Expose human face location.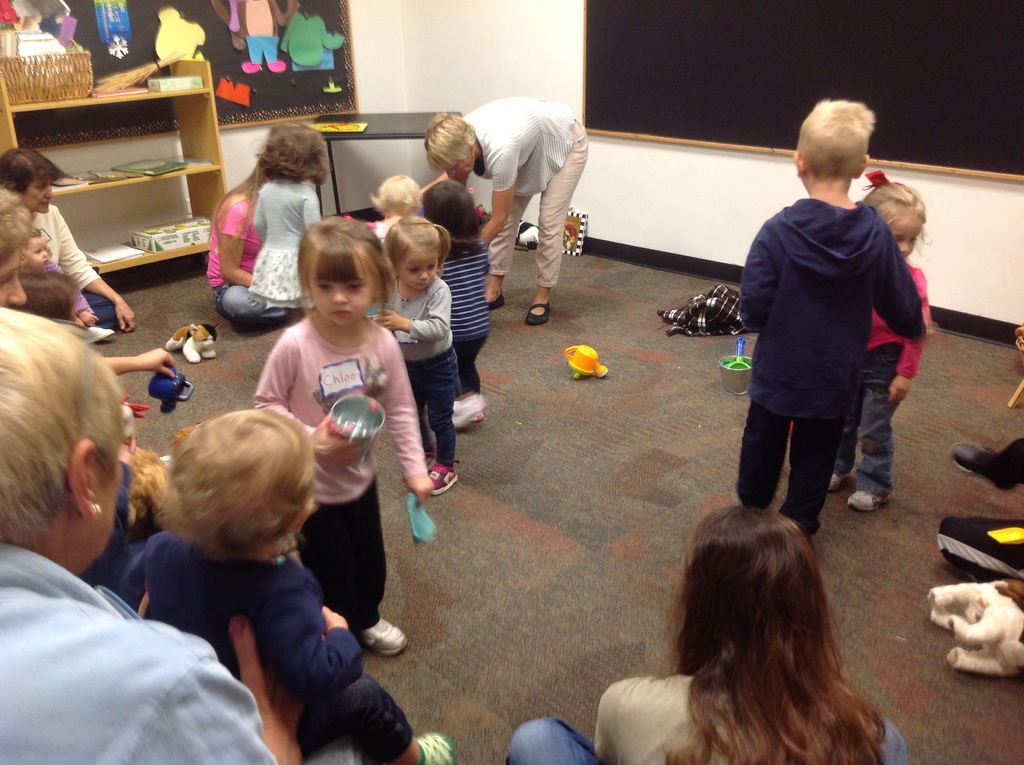
Exposed at Rect(22, 181, 47, 208).
